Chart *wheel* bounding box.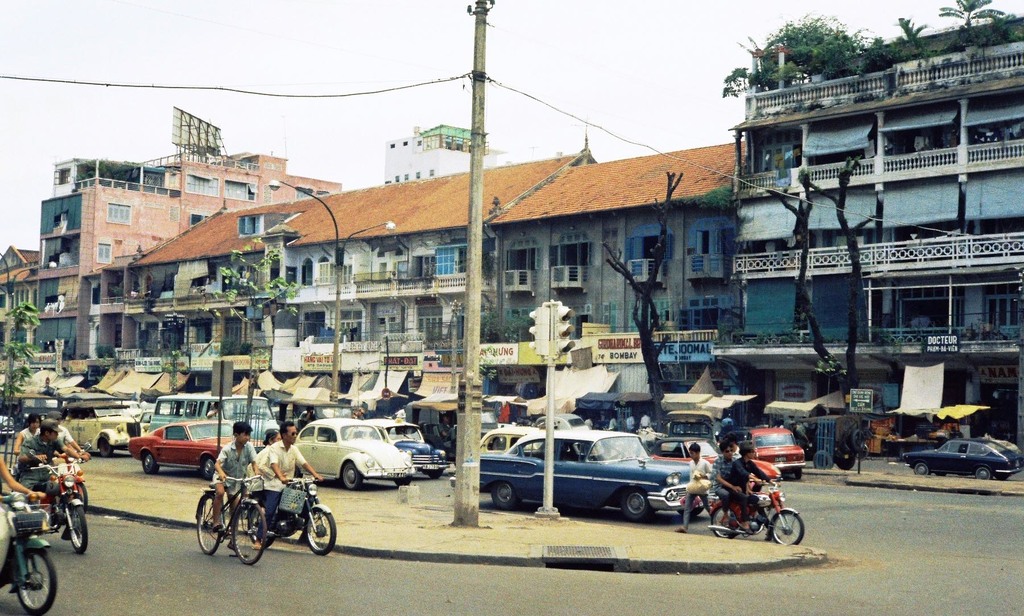
Charted: select_region(244, 510, 273, 549).
